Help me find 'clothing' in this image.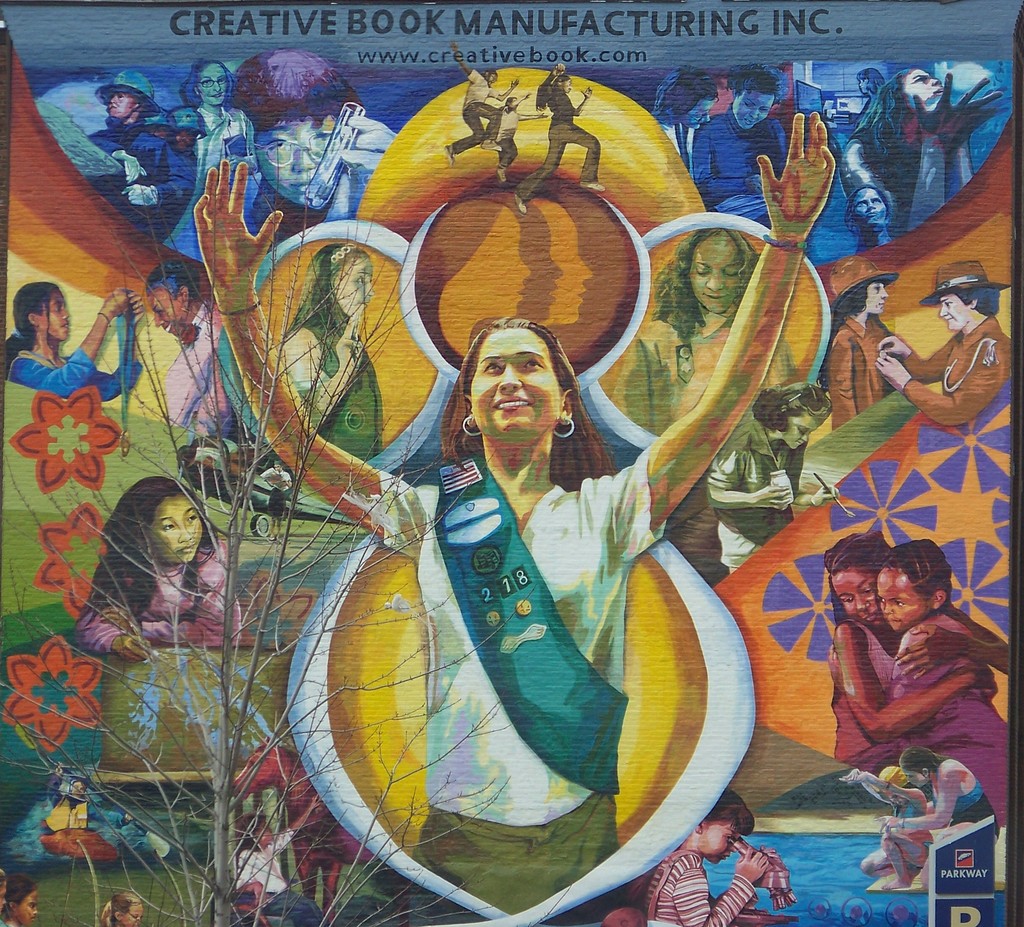
Found it: [left=683, top=104, right=791, bottom=220].
